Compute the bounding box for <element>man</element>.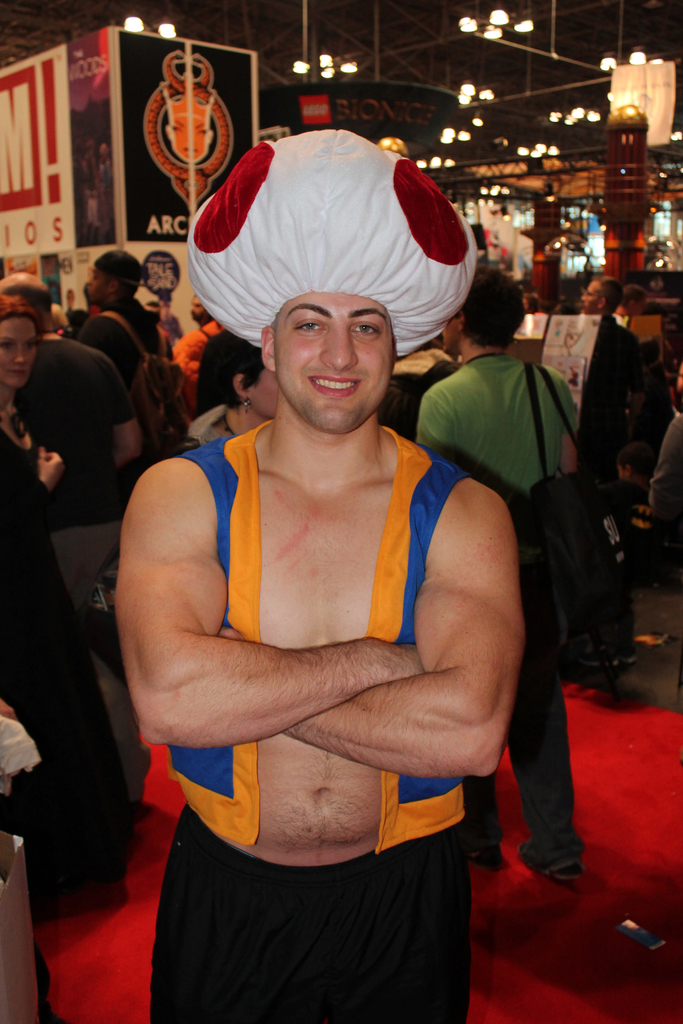
105:125:529:1023.
